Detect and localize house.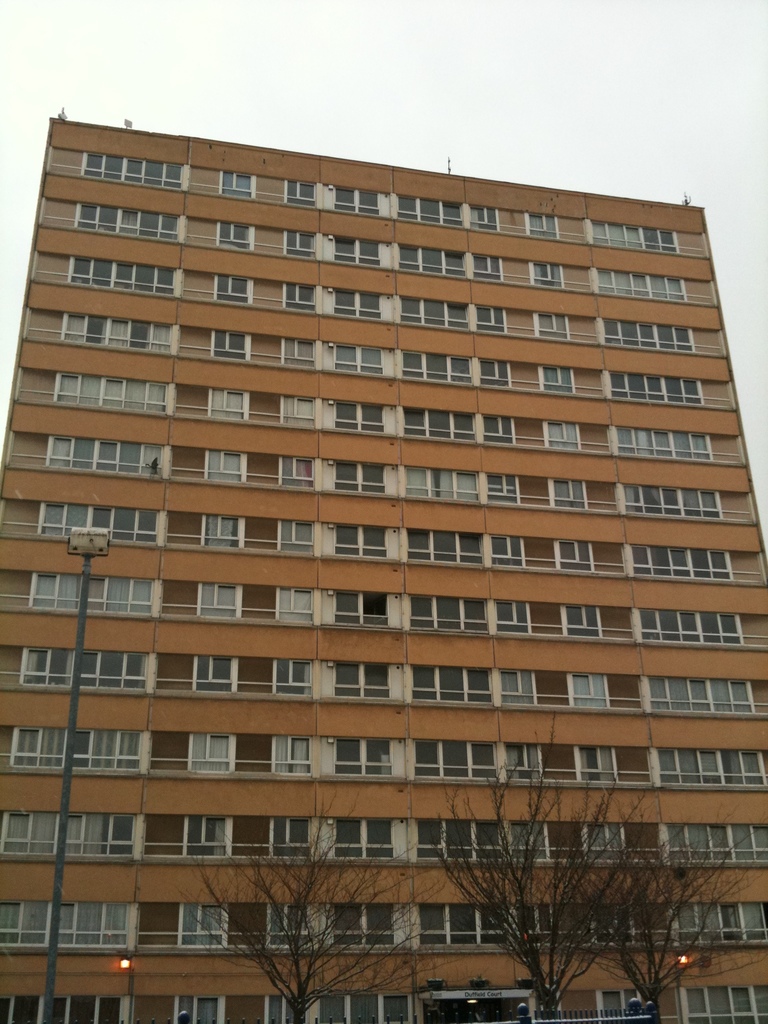
Localized at (2, 114, 763, 1022).
